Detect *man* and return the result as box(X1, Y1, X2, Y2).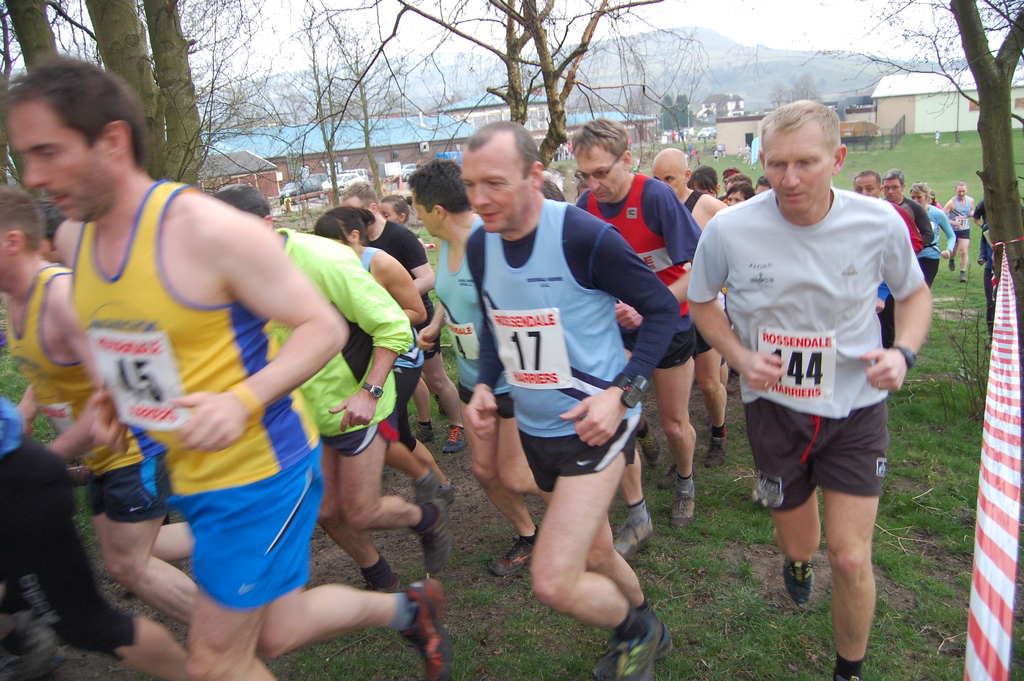
box(880, 170, 935, 256).
